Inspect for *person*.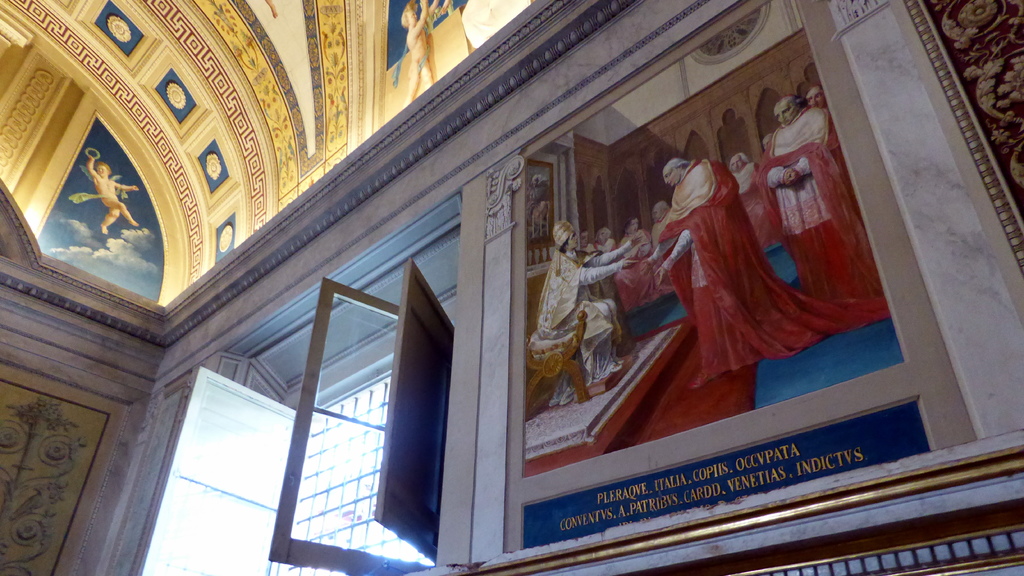
Inspection: select_region(660, 150, 756, 374).
